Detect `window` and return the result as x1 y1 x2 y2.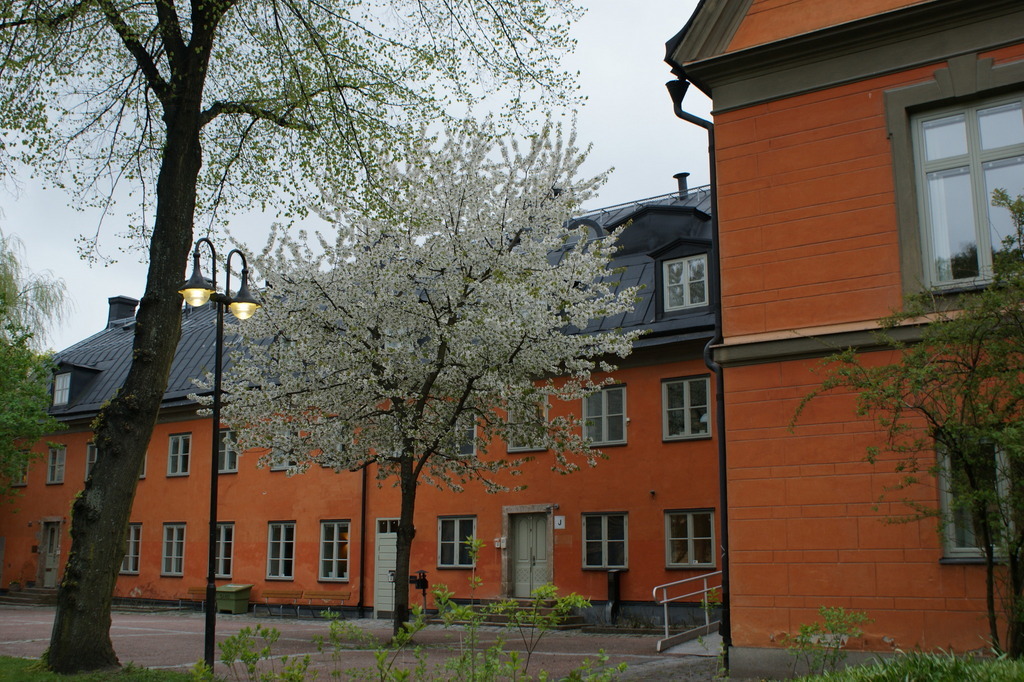
580 511 629 567.
